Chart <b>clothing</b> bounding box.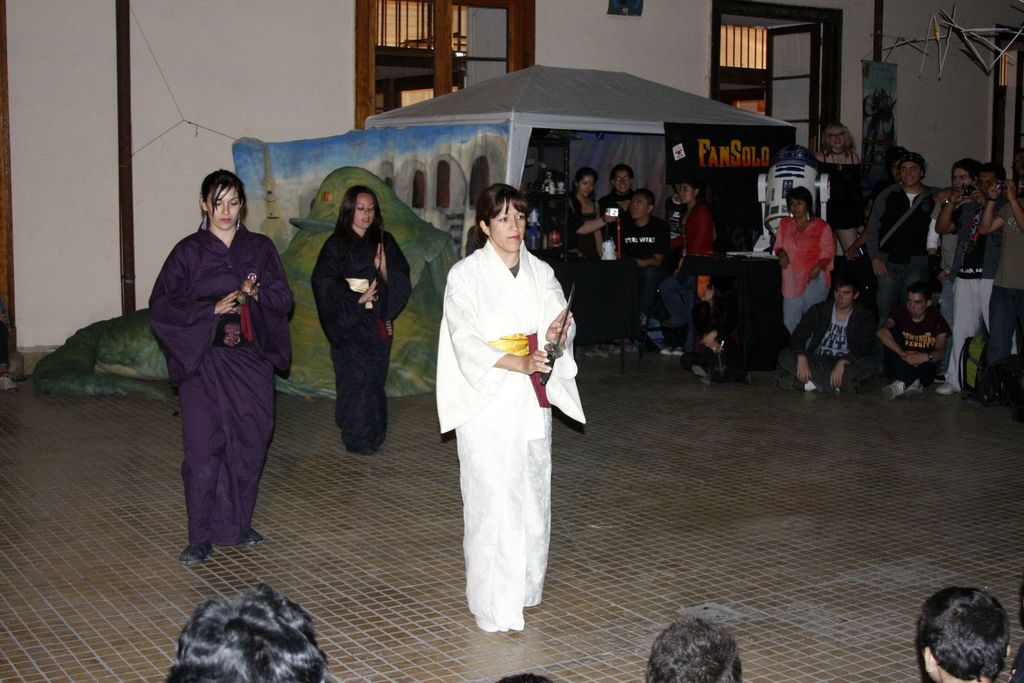
Charted: (883,304,950,383).
